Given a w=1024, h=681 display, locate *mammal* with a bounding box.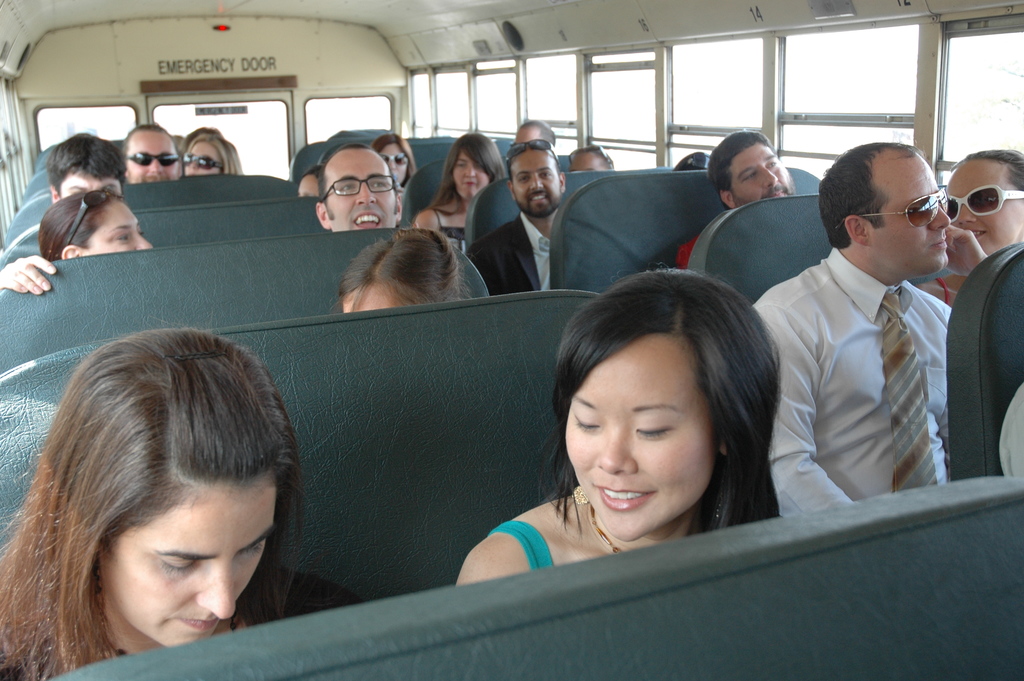
Located: 466 136 567 301.
